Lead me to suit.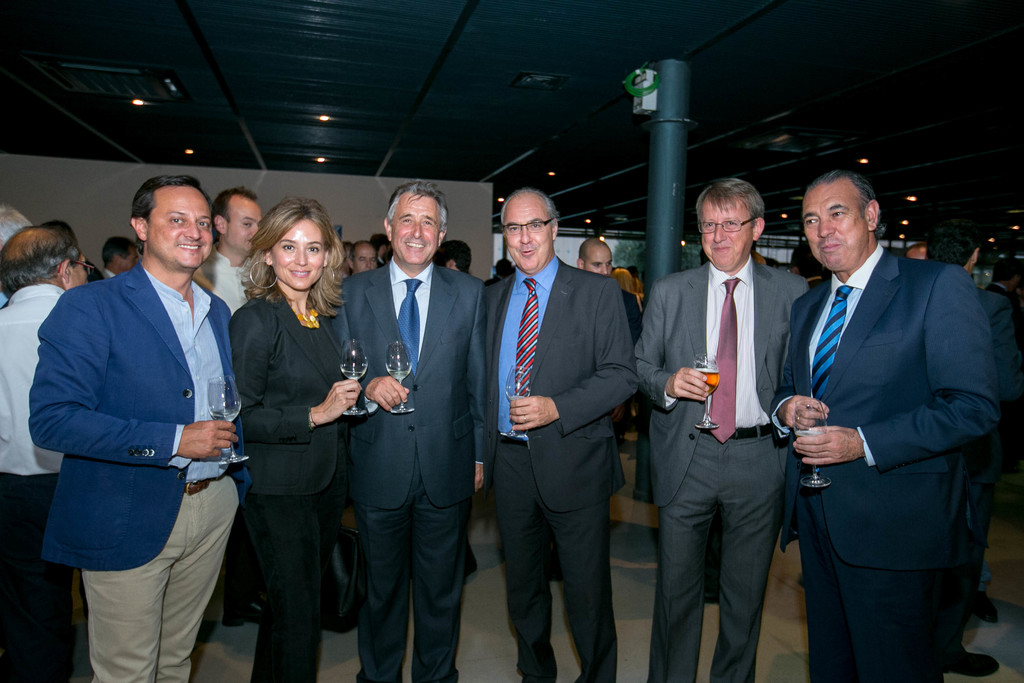
Lead to 780:147:1002:682.
